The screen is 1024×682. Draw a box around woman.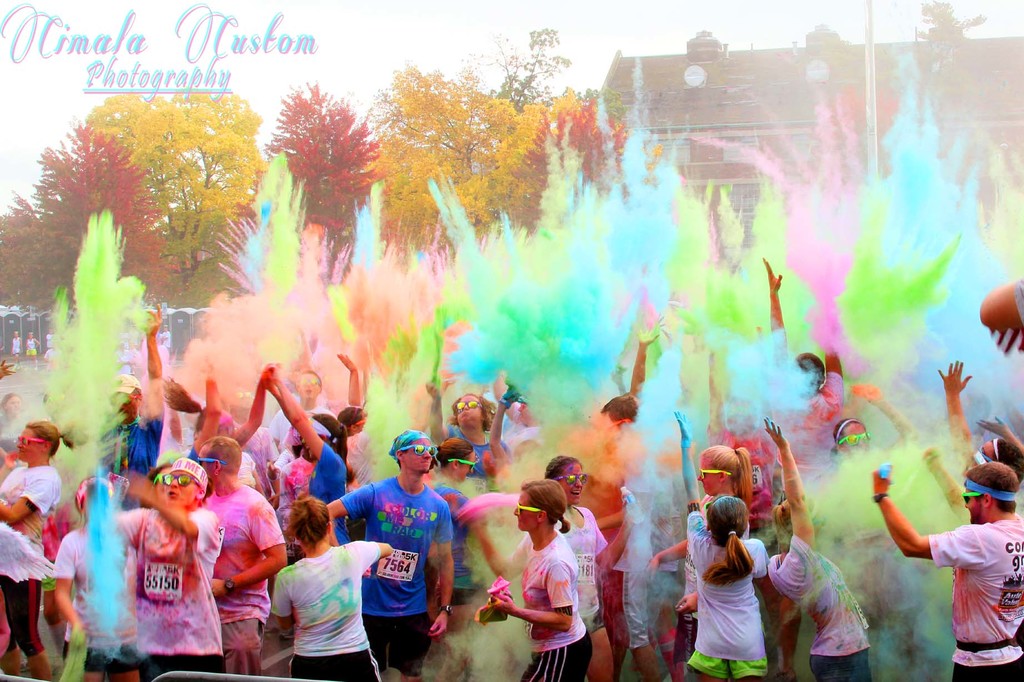
95,457,225,681.
